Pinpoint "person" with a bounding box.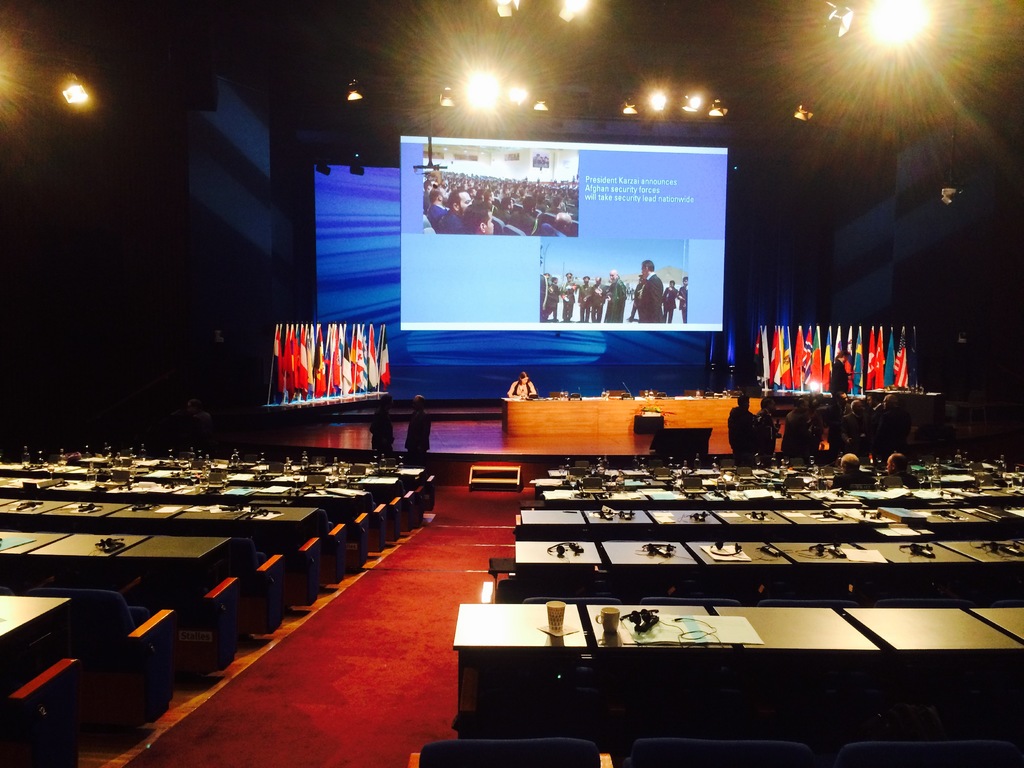
880,449,918,488.
